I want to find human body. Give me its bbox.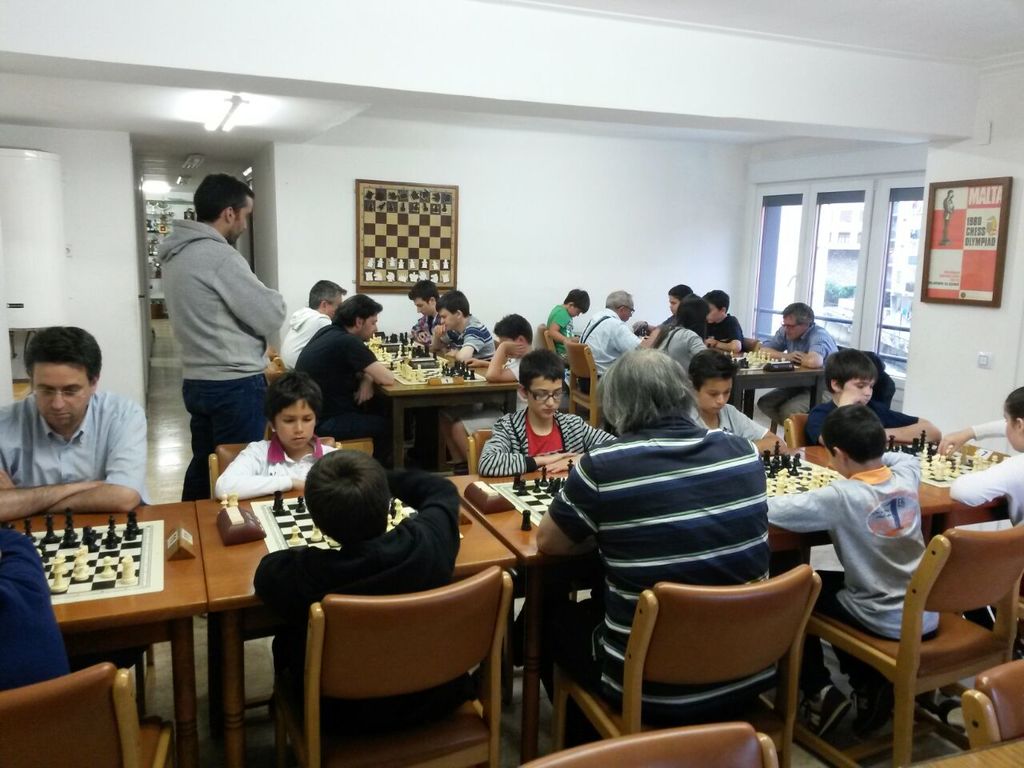
bbox=[485, 312, 533, 382].
